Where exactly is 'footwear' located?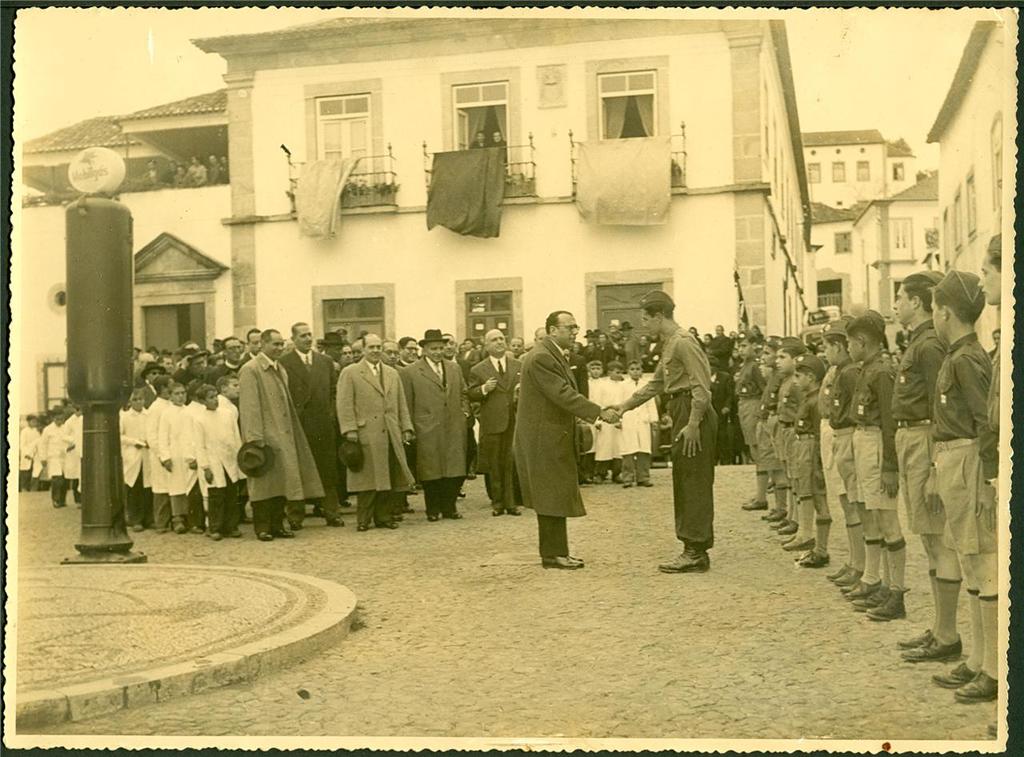
Its bounding box is x1=155 y1=517 x2=162 y2=531.
